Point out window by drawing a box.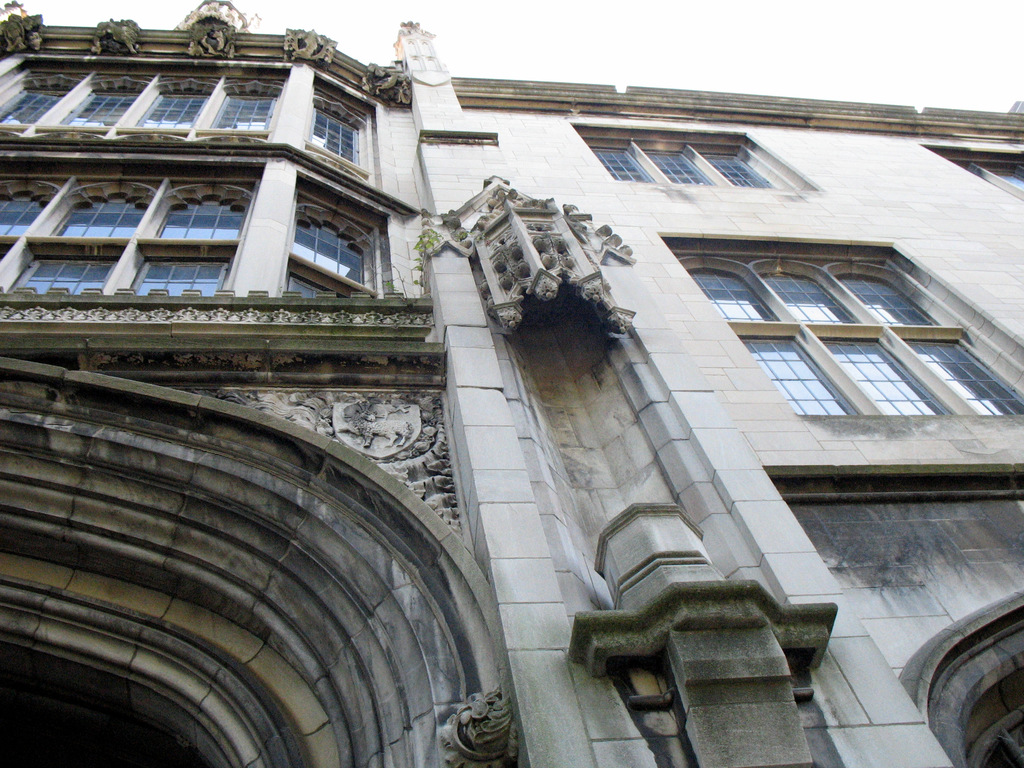
198,81,285,136.
